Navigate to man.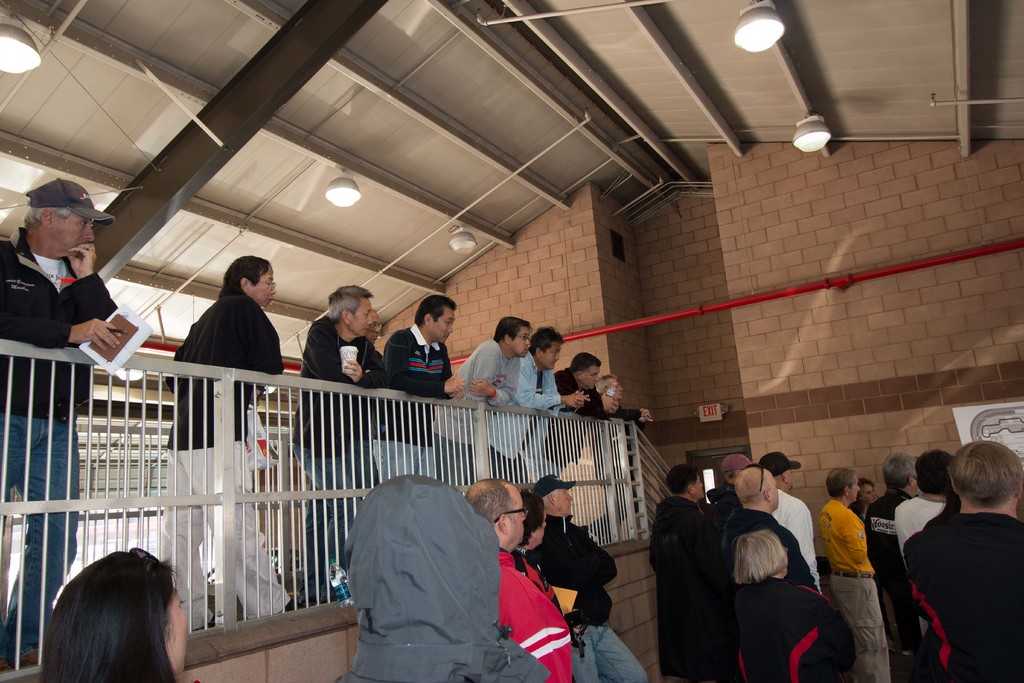
Navigation target: crop(0, 178, 122, 667).
